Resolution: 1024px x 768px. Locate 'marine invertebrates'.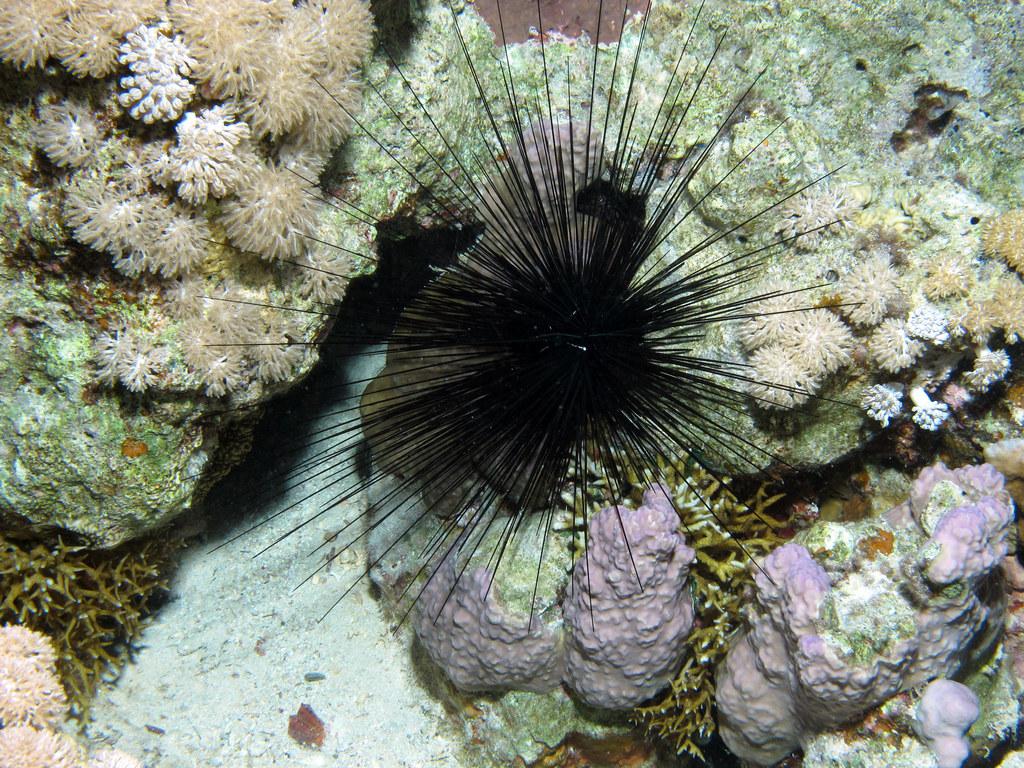
region(977, 196, 1023, 292).
